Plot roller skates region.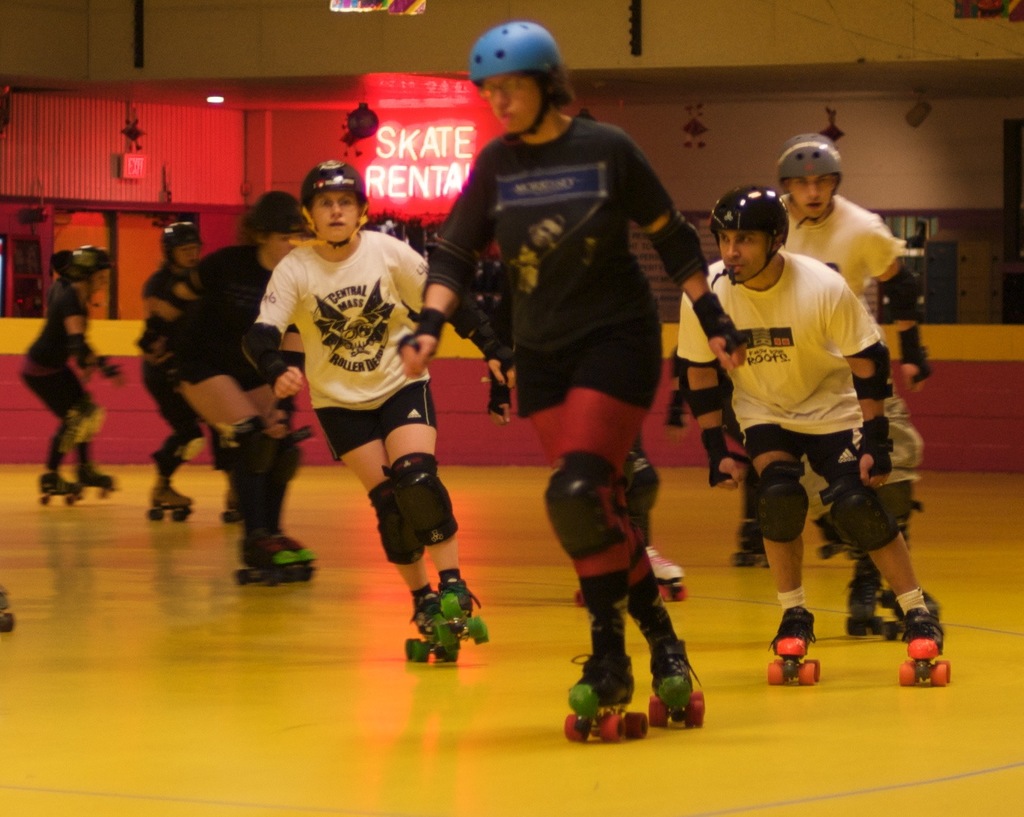
Plotted at x1=731 y1=522 x2=772 y2=569.
